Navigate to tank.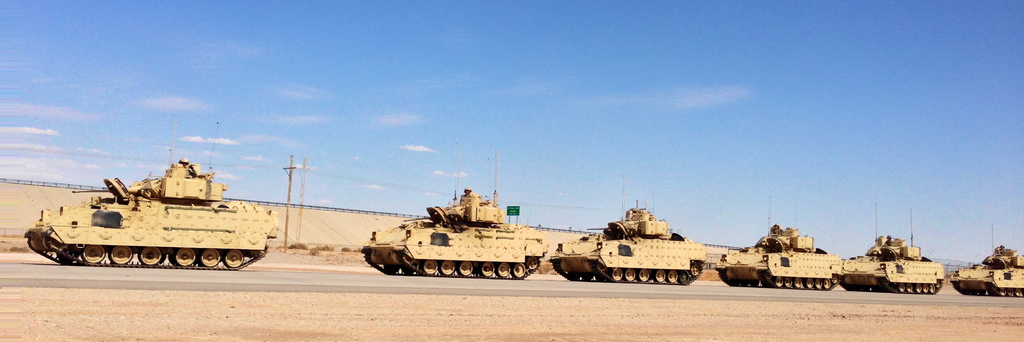
Navigation target: rect(551, 199, 707, 288).
